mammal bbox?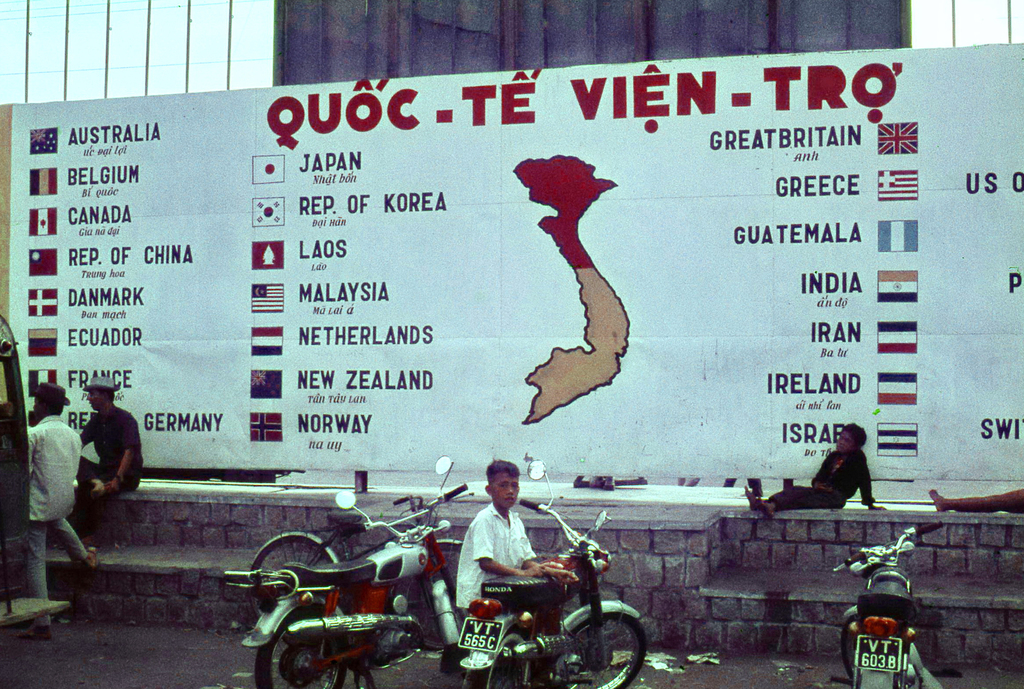
detection(67, 375, 146, 550)
